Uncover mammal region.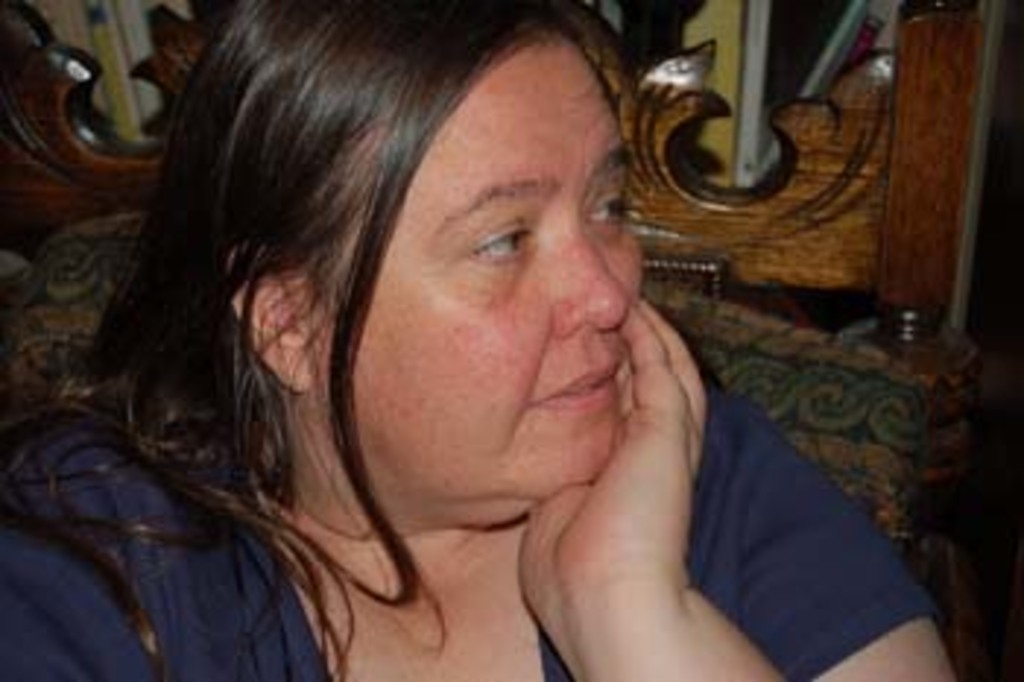
Uncovered: [left=23, top=0, right=846, bottom=681].
